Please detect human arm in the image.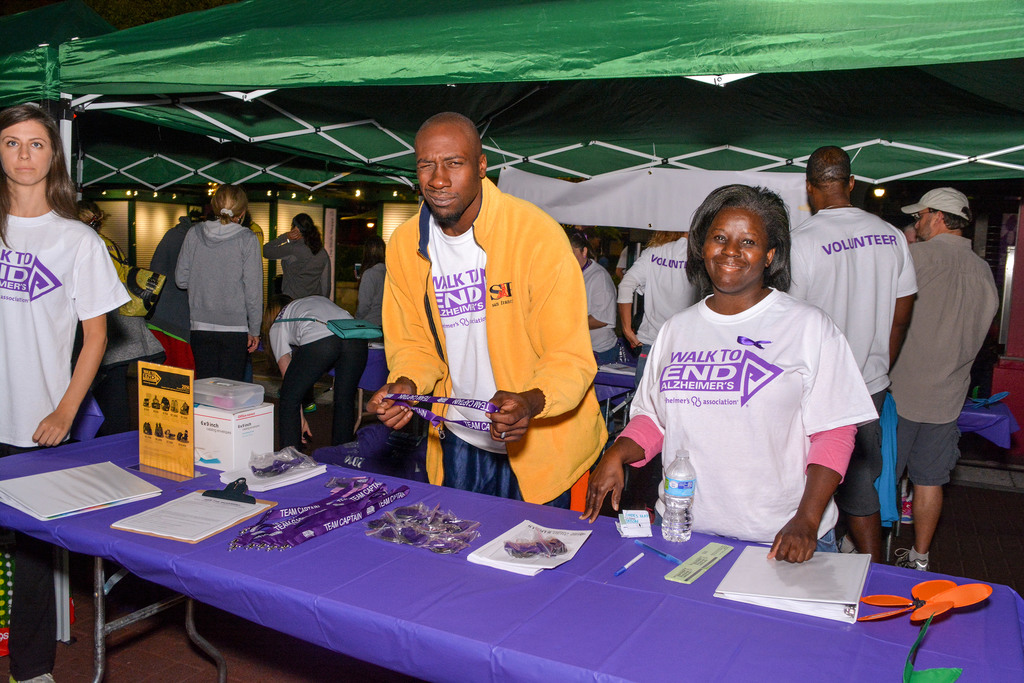
x1=577 y1=322 x2=666 y2=527.
